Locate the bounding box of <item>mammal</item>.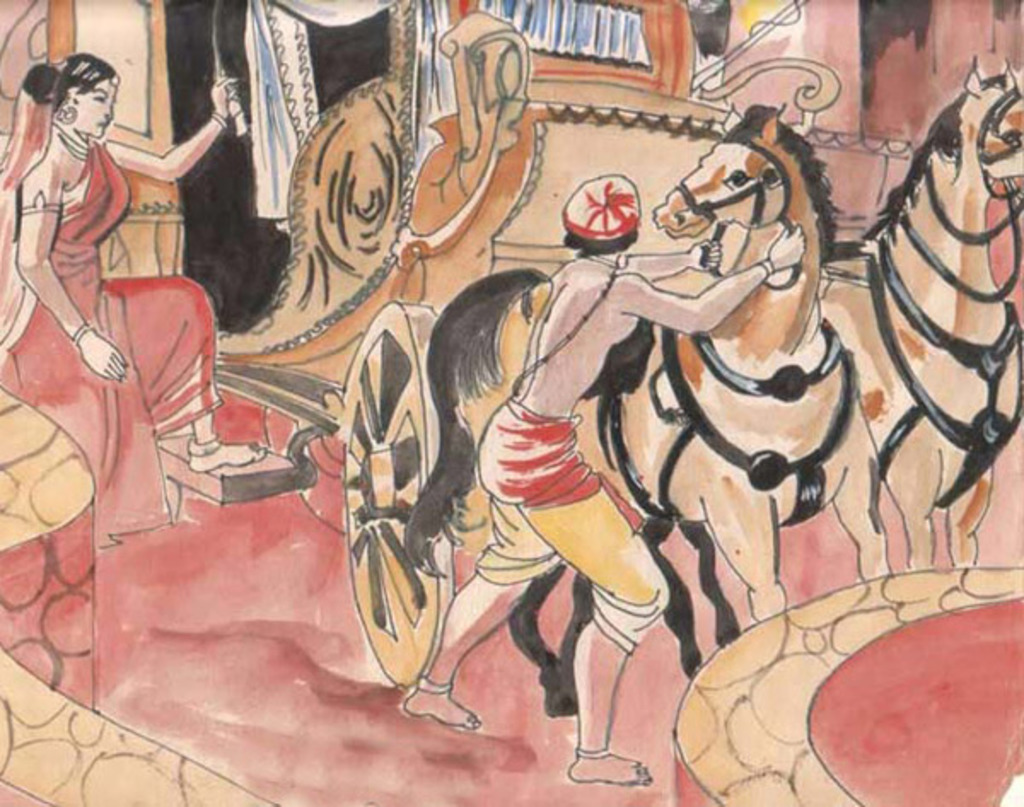
Bounding box: 396,101,887,703.
